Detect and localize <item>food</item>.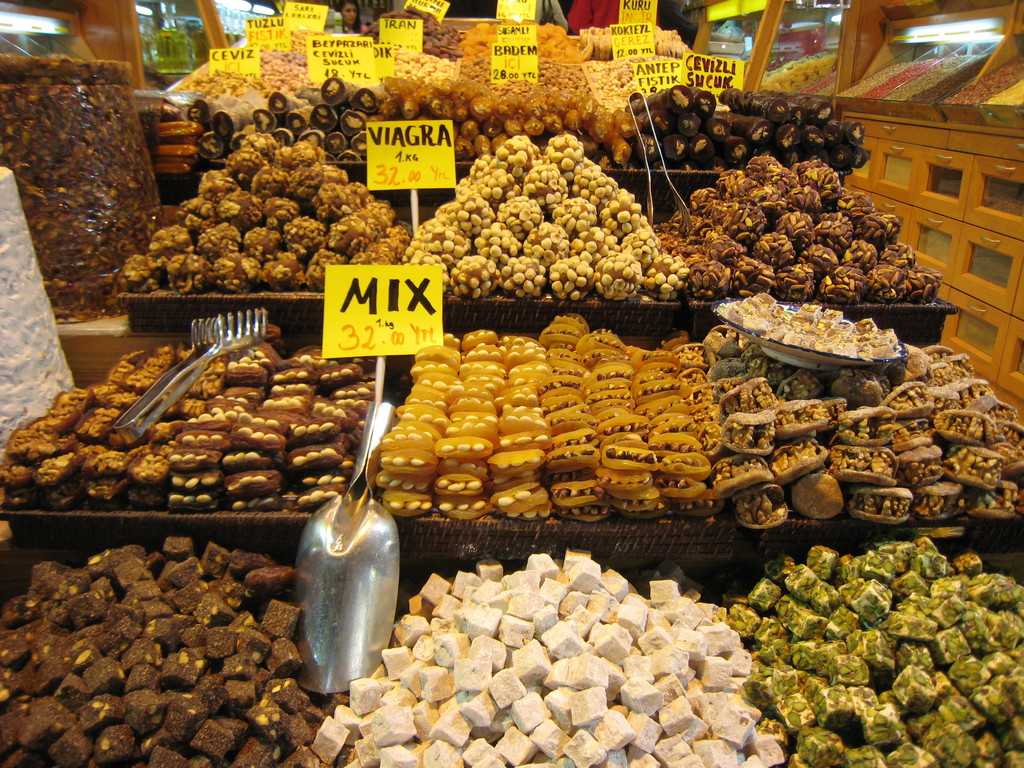
Localized at l=399, t=136, r=694, b=303.
